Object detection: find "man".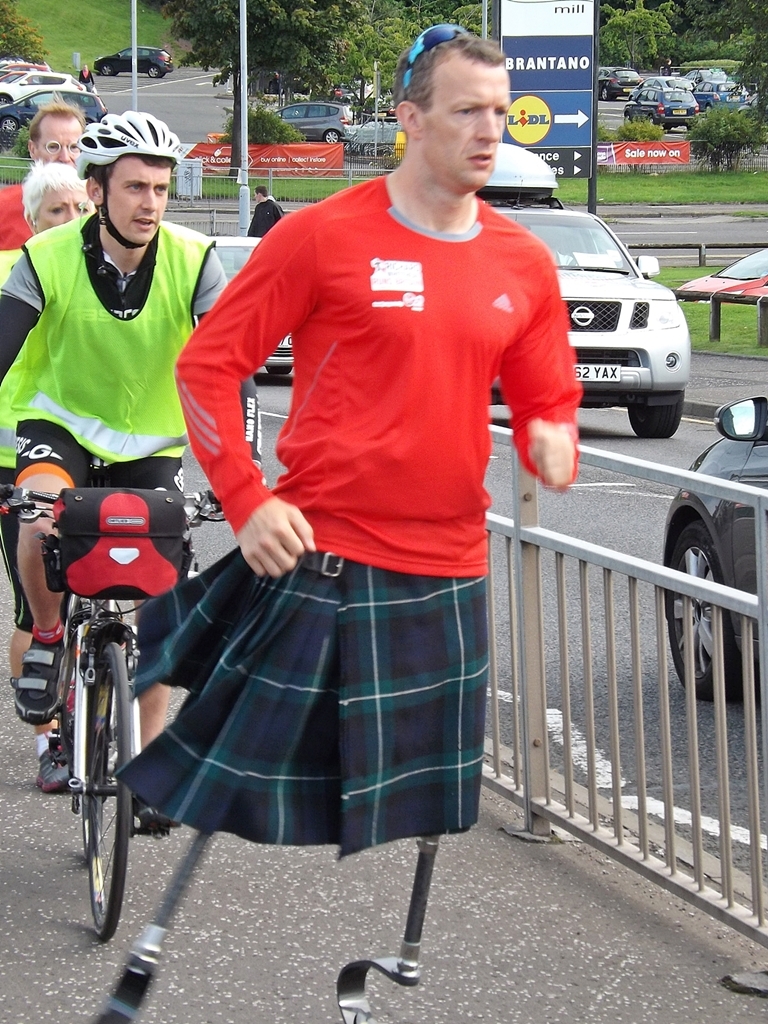
left=249, top=183, right=284, bottom=234.
